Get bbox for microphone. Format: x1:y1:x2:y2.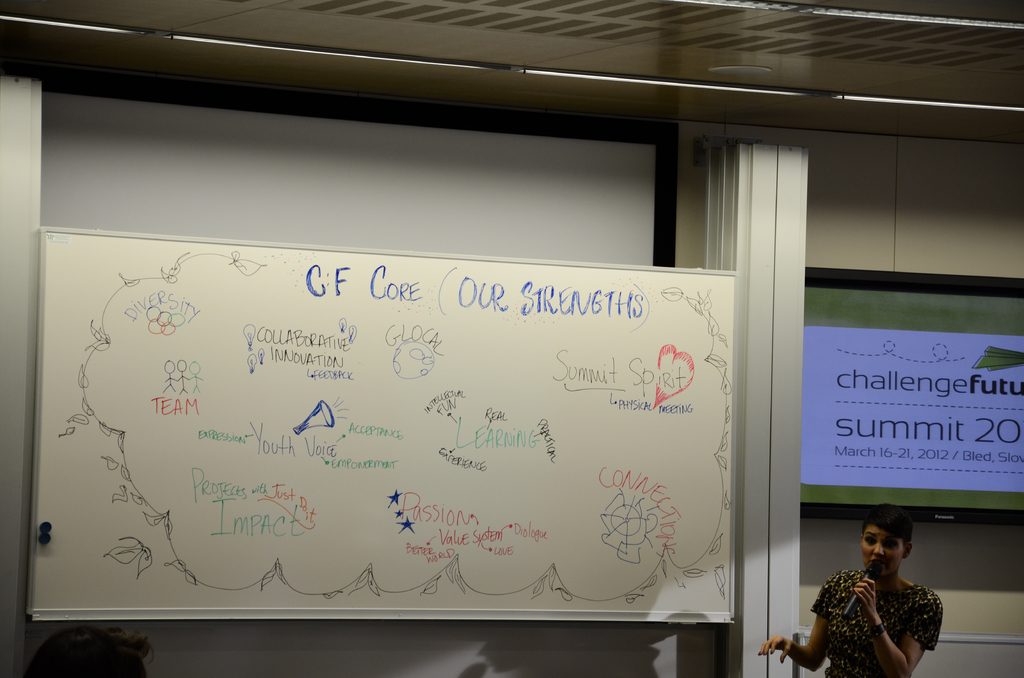
845:565:876:617.
